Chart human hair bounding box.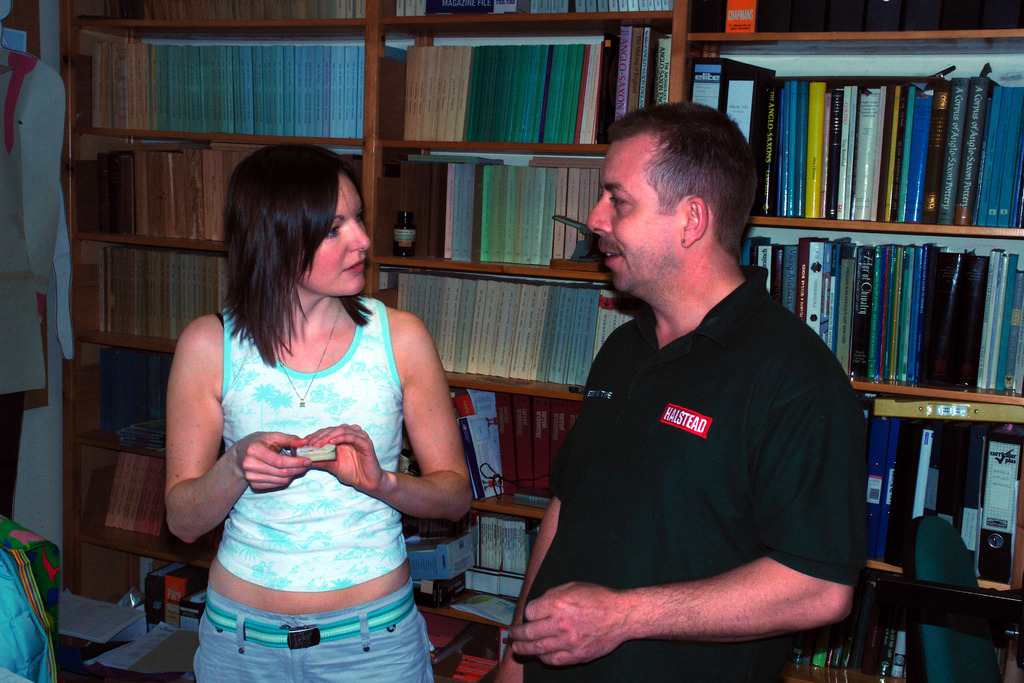
Charted: 214 145 370 361.
